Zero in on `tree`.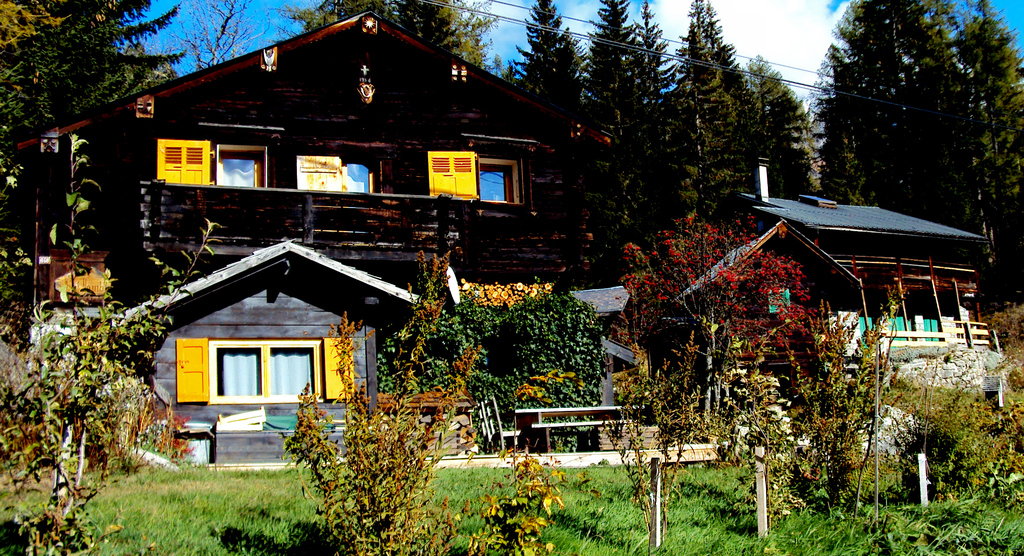
Zeroed in: [506,0,596,130].
